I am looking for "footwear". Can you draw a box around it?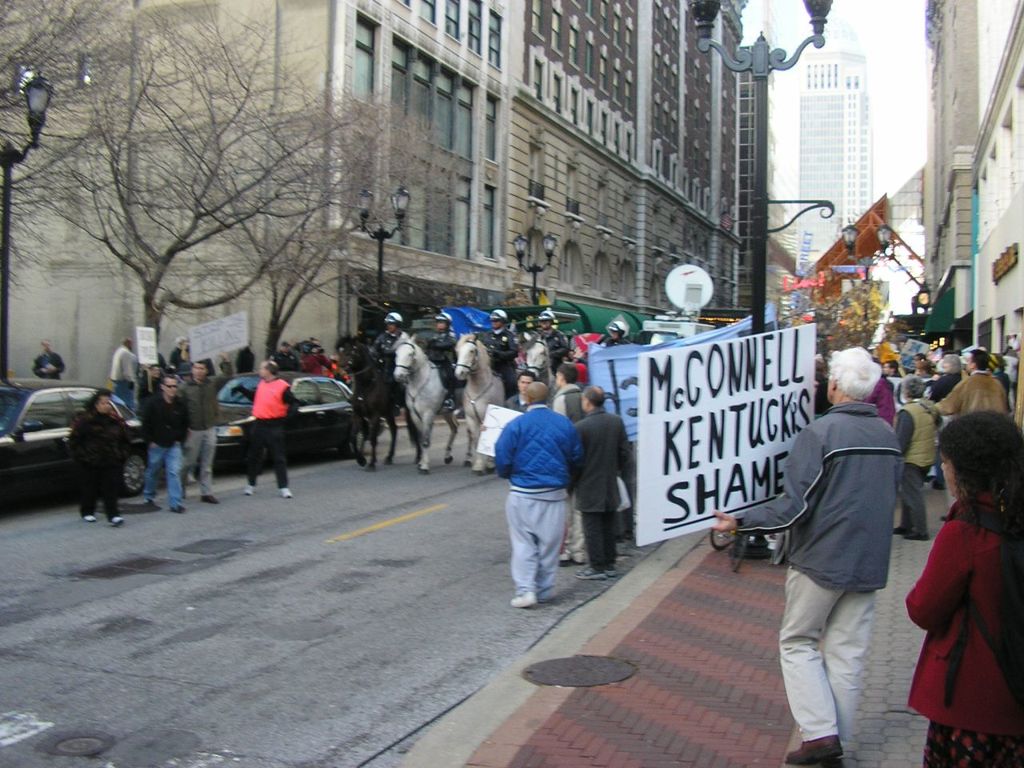
Sure, the bounding box is (x1=200, y1=493, x2=220, y2=506).
